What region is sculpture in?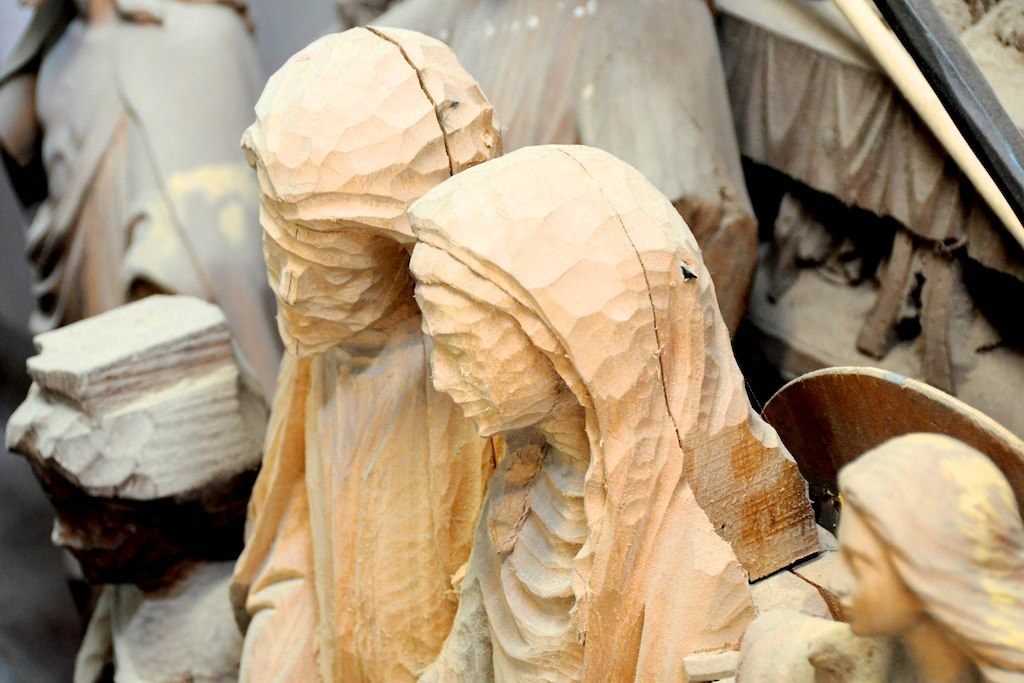
select_region(356, 108, 814, 677).
